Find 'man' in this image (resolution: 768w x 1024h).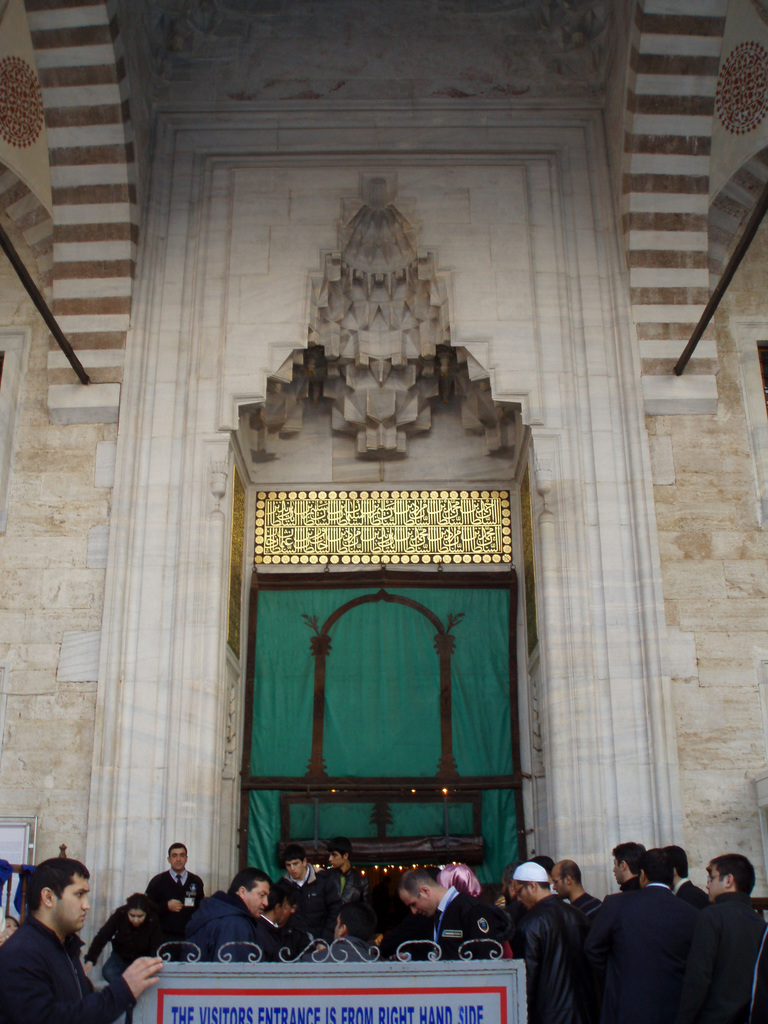
[x1=147, y1=837, x2=208, y2=914].
